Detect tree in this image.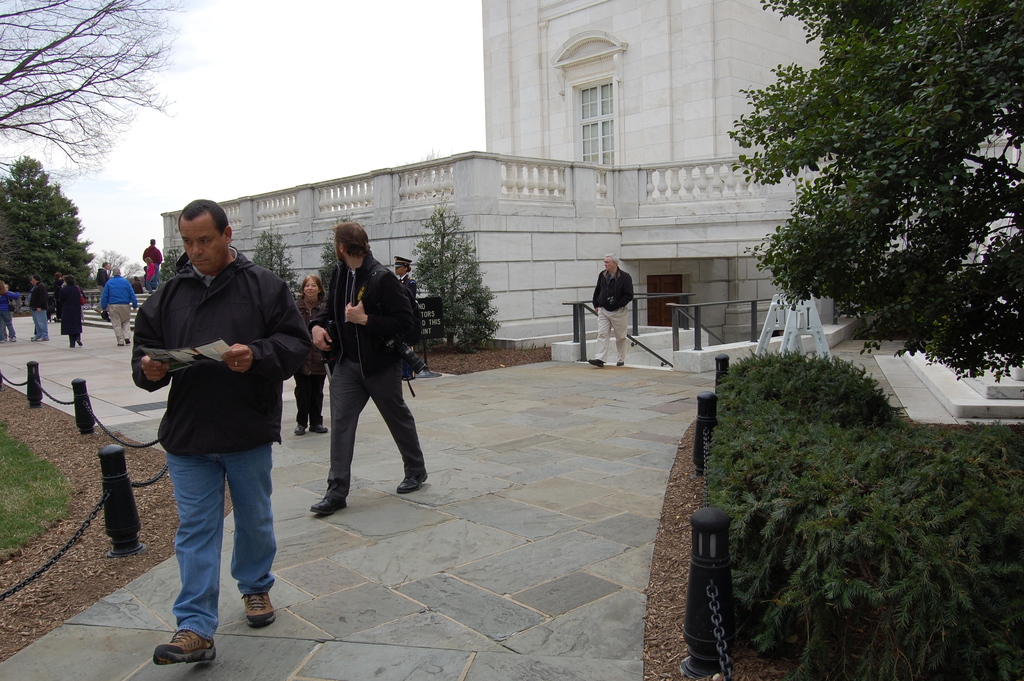
Detection: BBox(0, 148, 95, 298).
